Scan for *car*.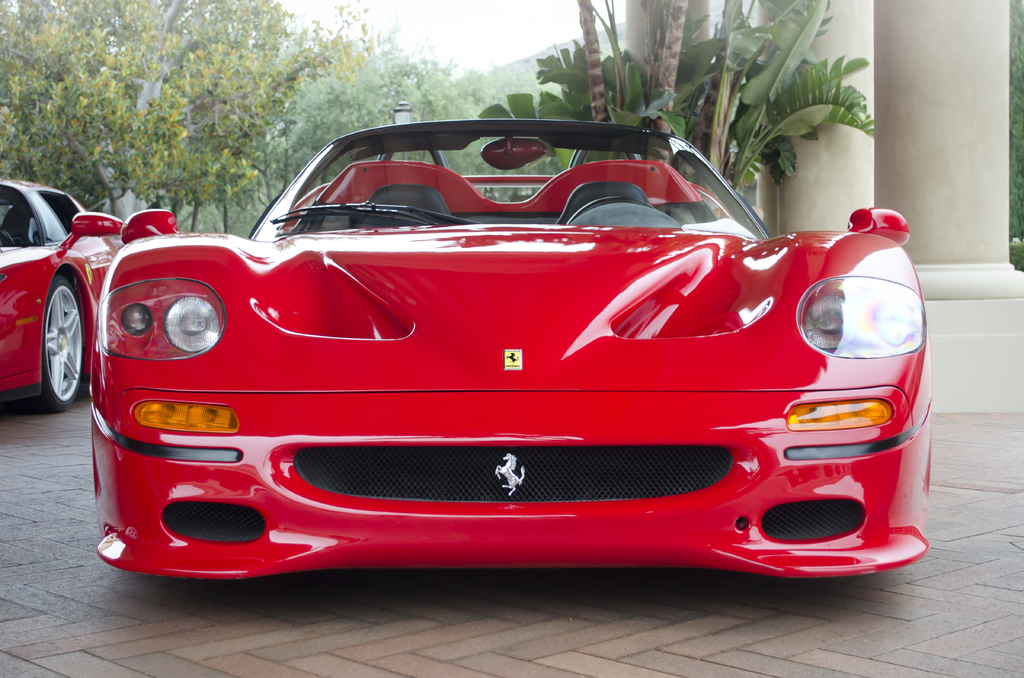
Scan result: [84, 115, 935, 587].
